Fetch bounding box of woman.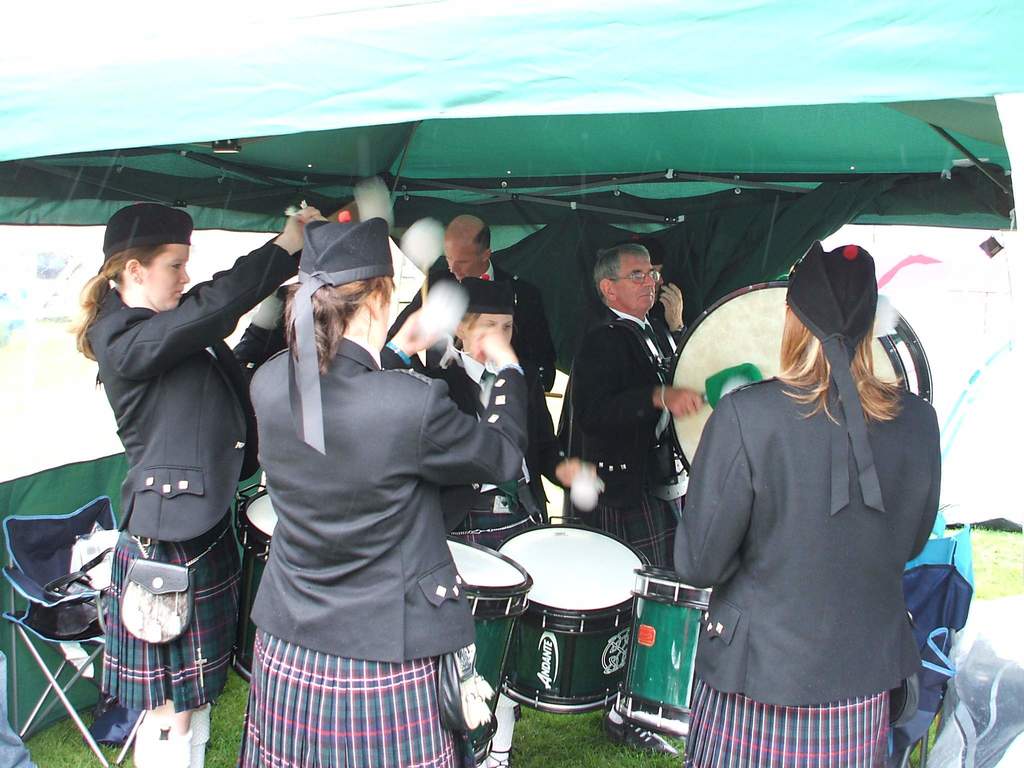
Bbox: <box>664,221,947,767</box>.
